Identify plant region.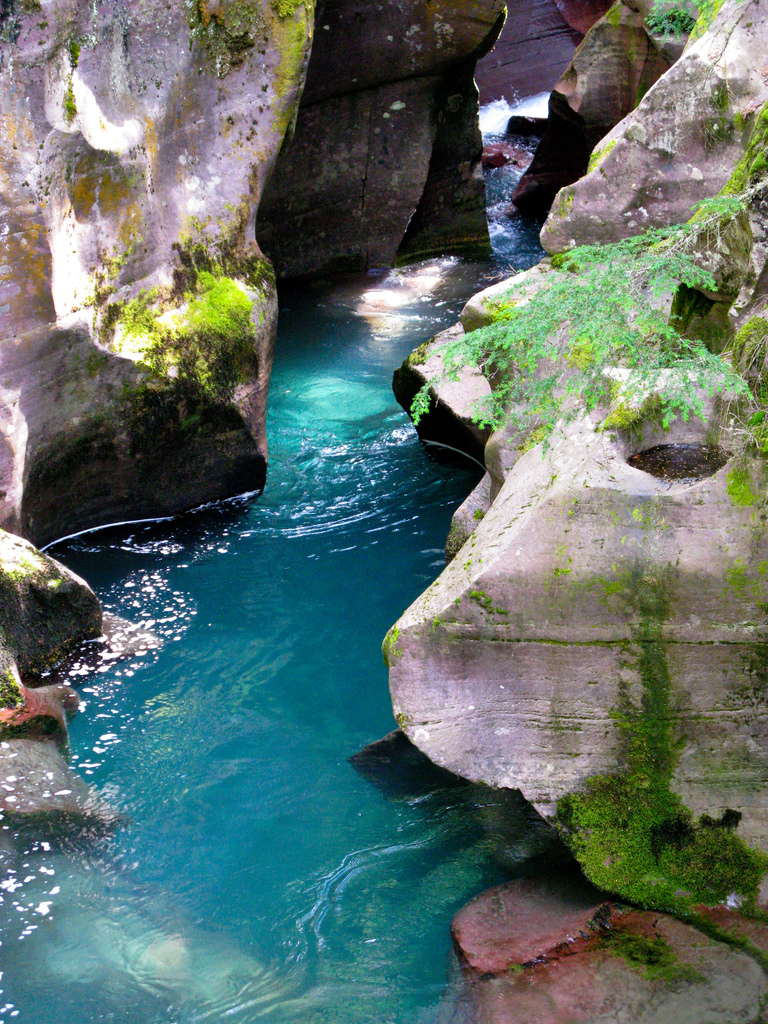
Region: detection(644, 0, 740, 56).
